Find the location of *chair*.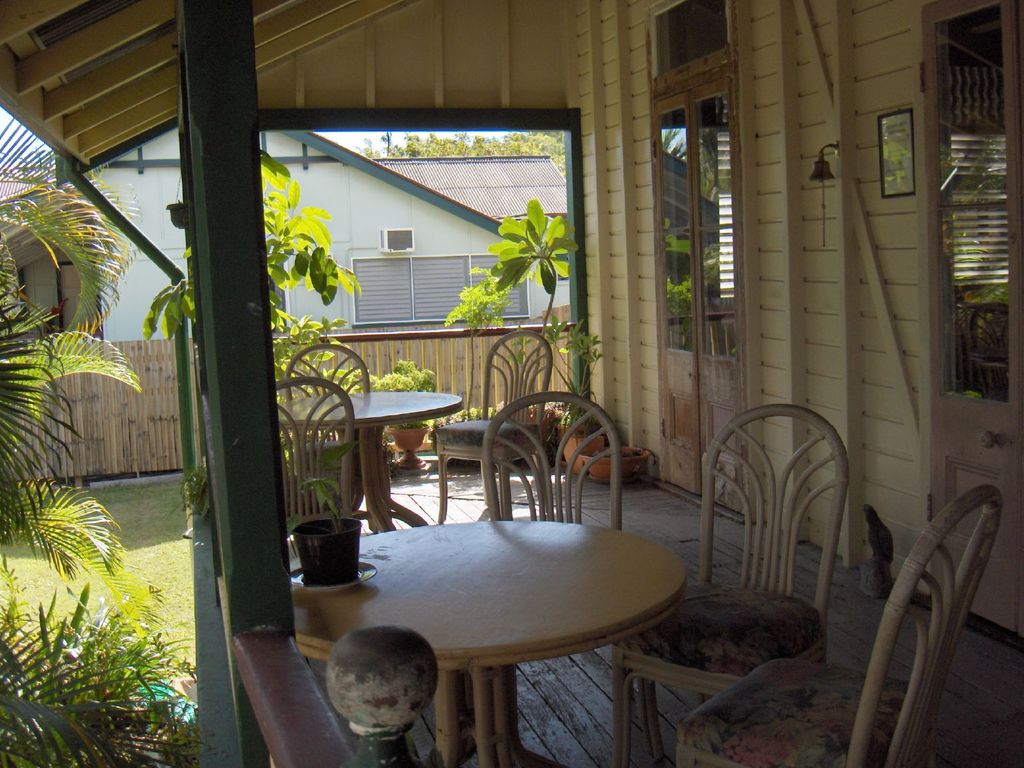
Location: (483,388,624,529).
